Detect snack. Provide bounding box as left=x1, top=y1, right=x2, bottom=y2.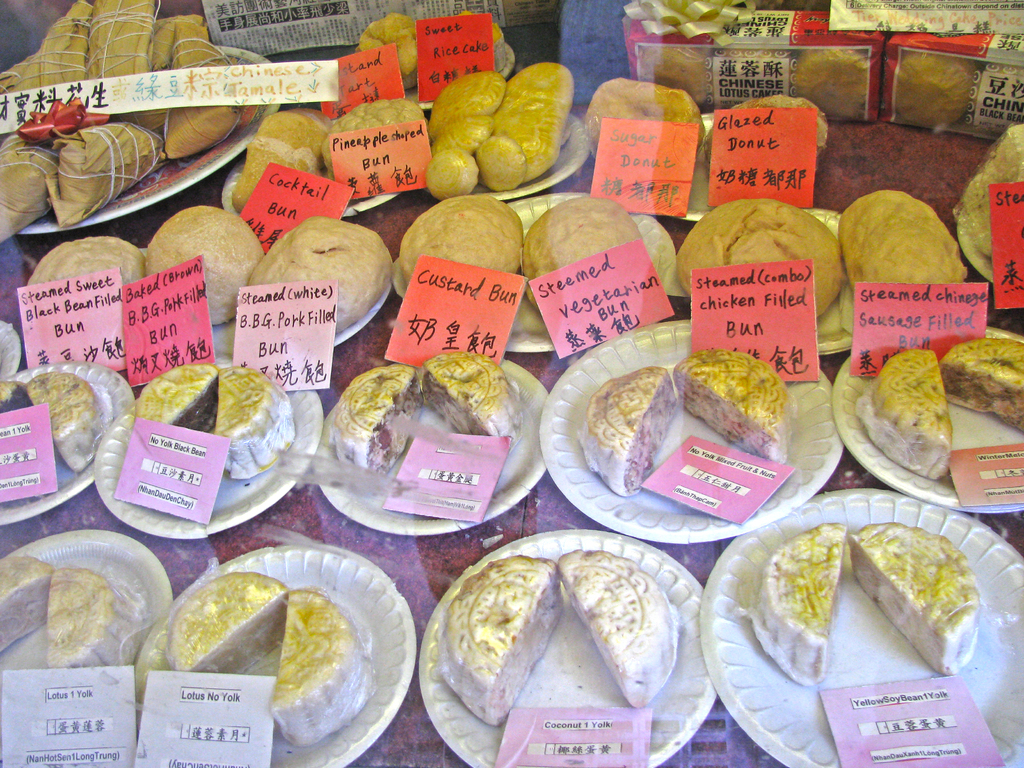
left=137, top=362, right=223, bottom=434.
